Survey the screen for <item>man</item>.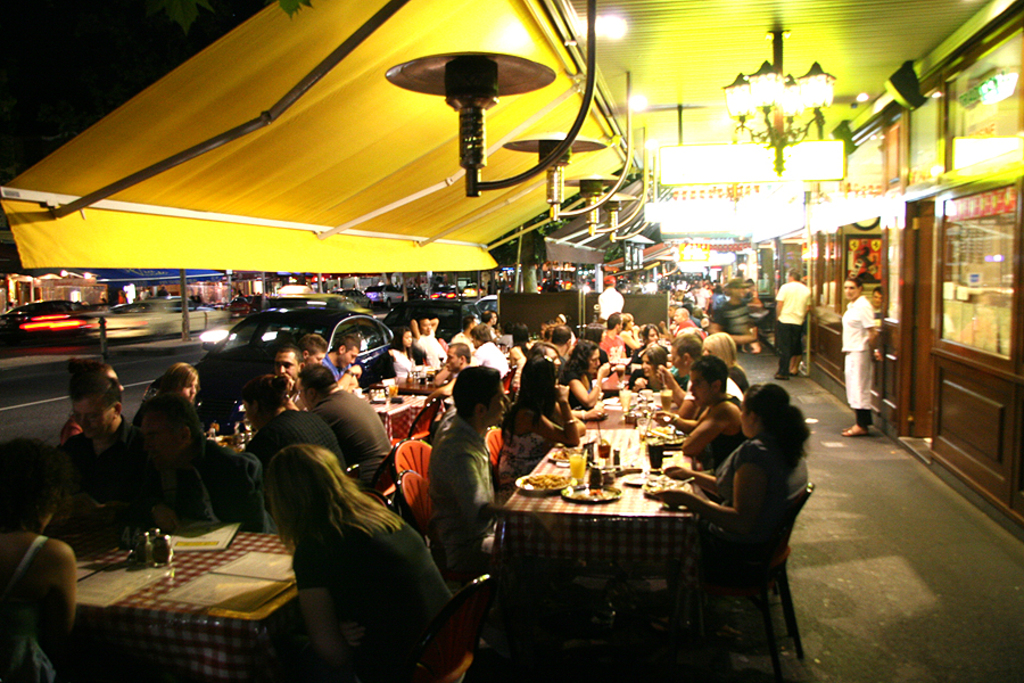
Survey found: x1=413, y1=319, x2=448, y2=372.
